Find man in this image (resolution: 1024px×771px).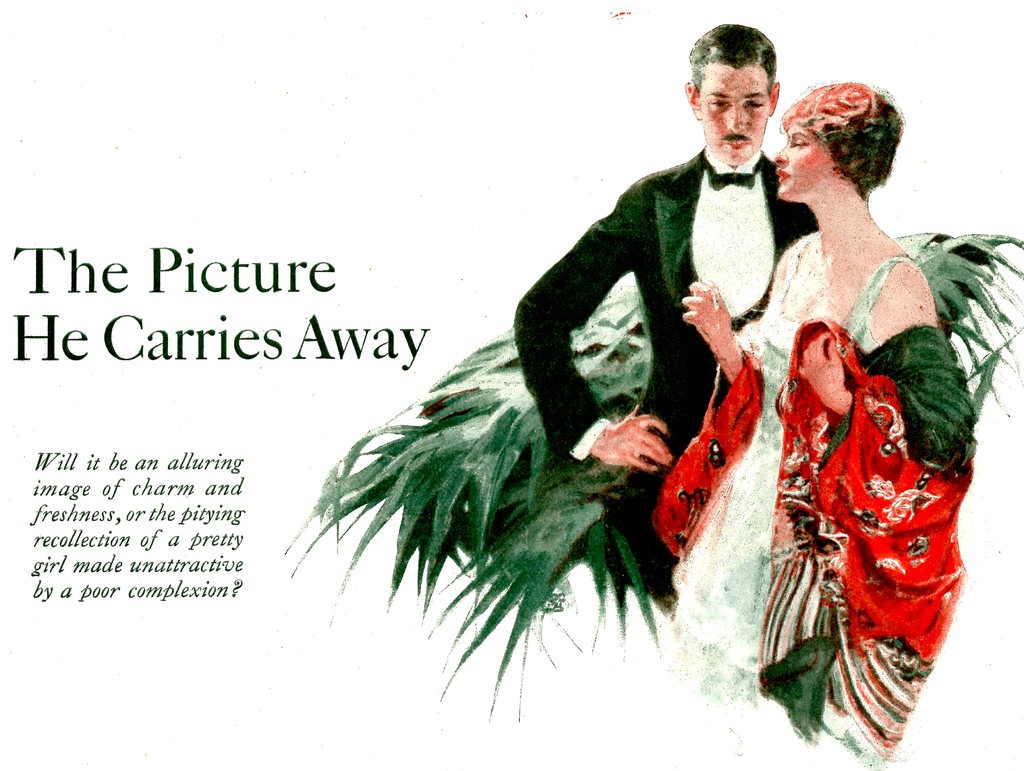
<region>536, 44, 815, 617</region>.
